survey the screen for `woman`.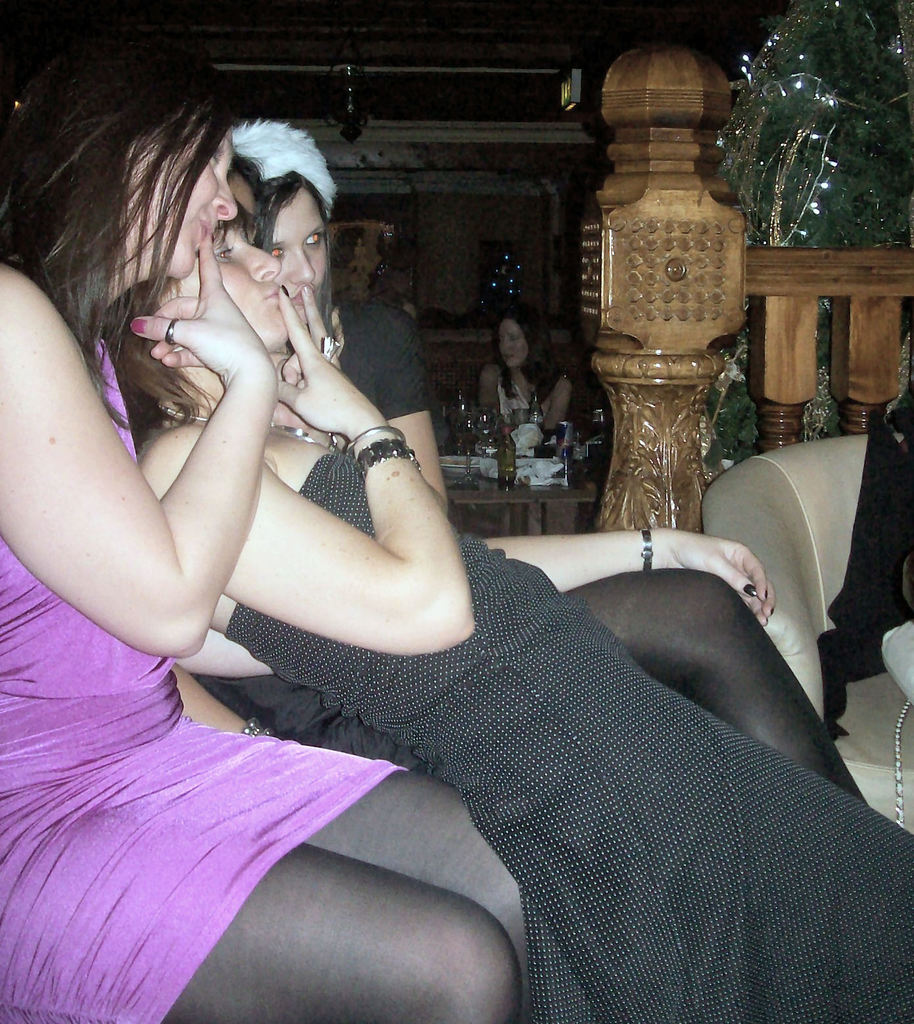
Survey found: (left=477, top=308, right=579, bottom=436).
